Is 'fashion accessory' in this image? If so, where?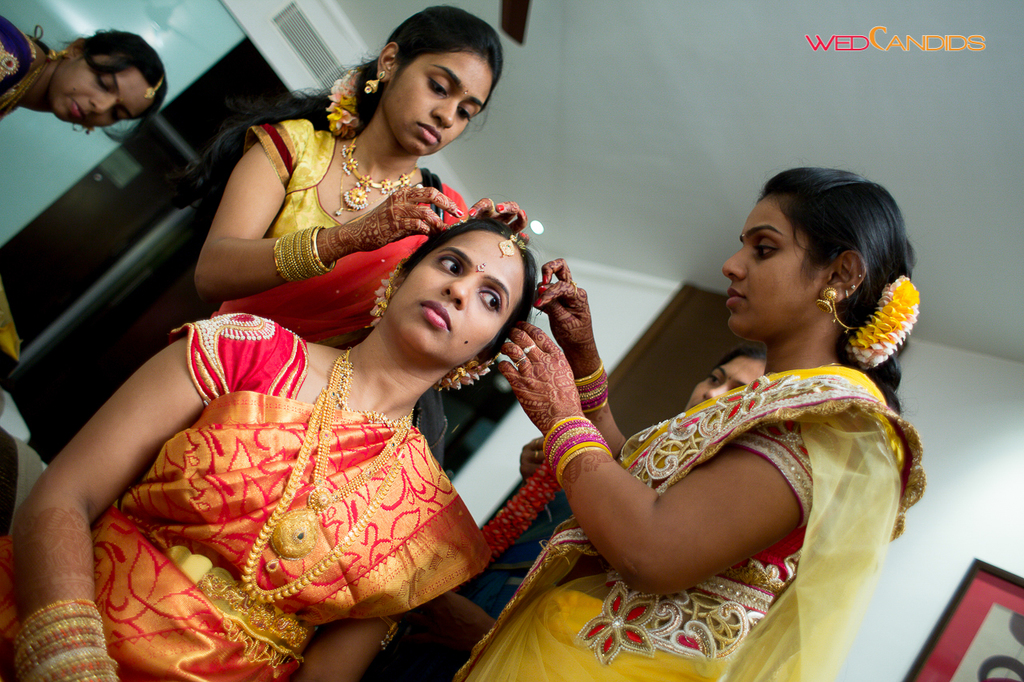
Yes, at box=[146, 75, 167, 98].
